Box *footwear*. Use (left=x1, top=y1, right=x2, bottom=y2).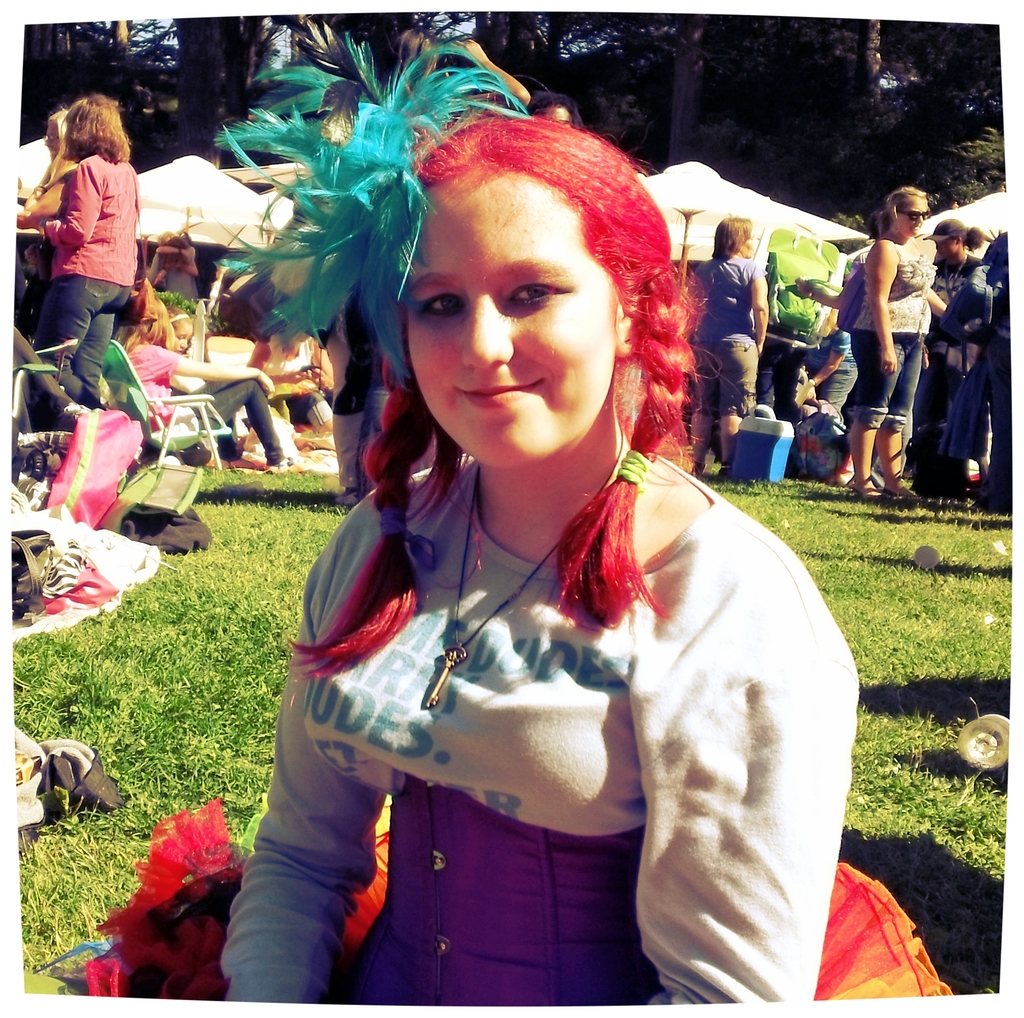
(left=266, top=456, right=307, bottom=473).
